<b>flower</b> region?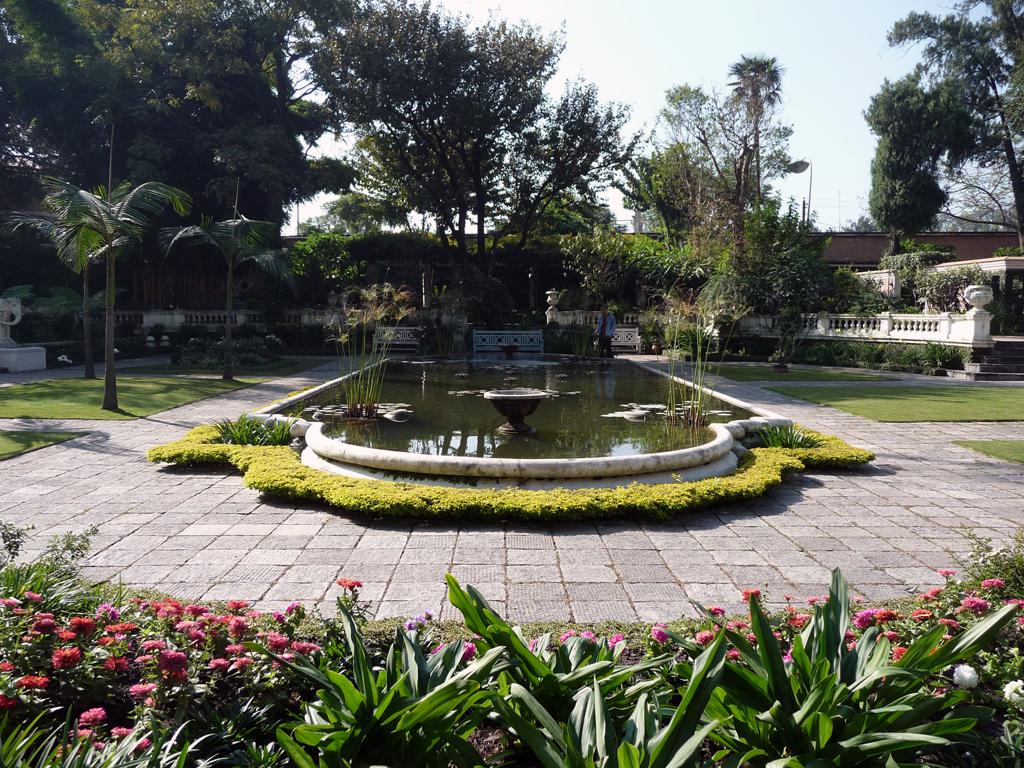
419, 609, 438, 620
